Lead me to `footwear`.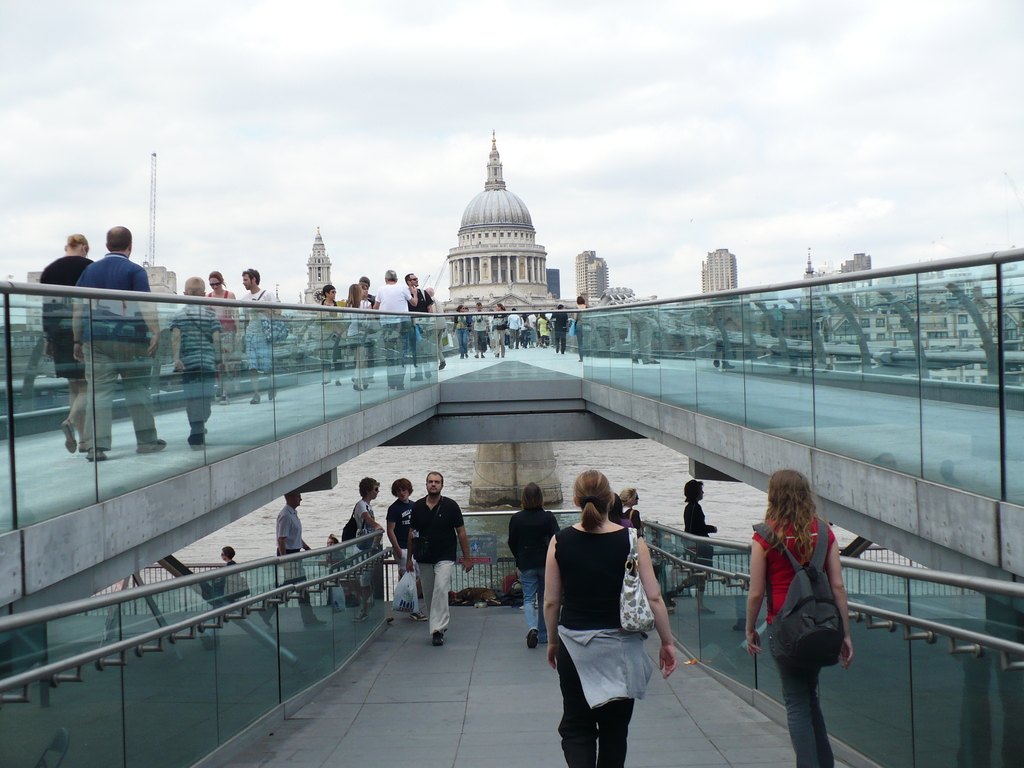
Lead to <bbox>541, 623, 555, 650</bbox>.
